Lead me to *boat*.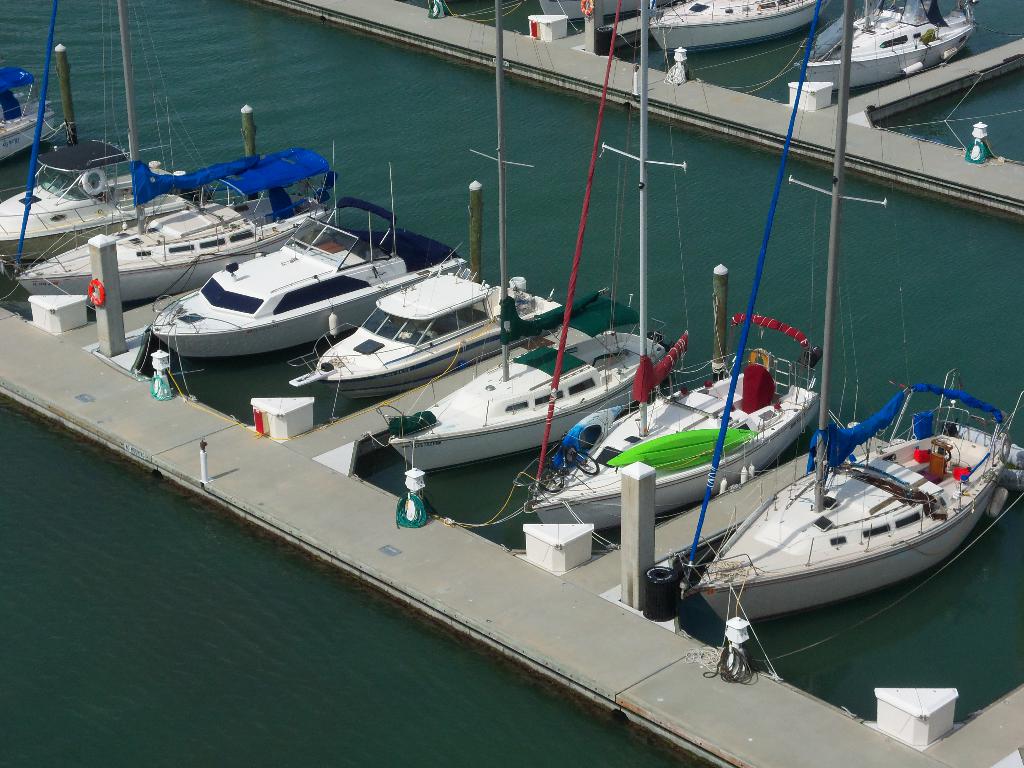
Lead to (x1=499, y1=6, x2=859, y2=540).
